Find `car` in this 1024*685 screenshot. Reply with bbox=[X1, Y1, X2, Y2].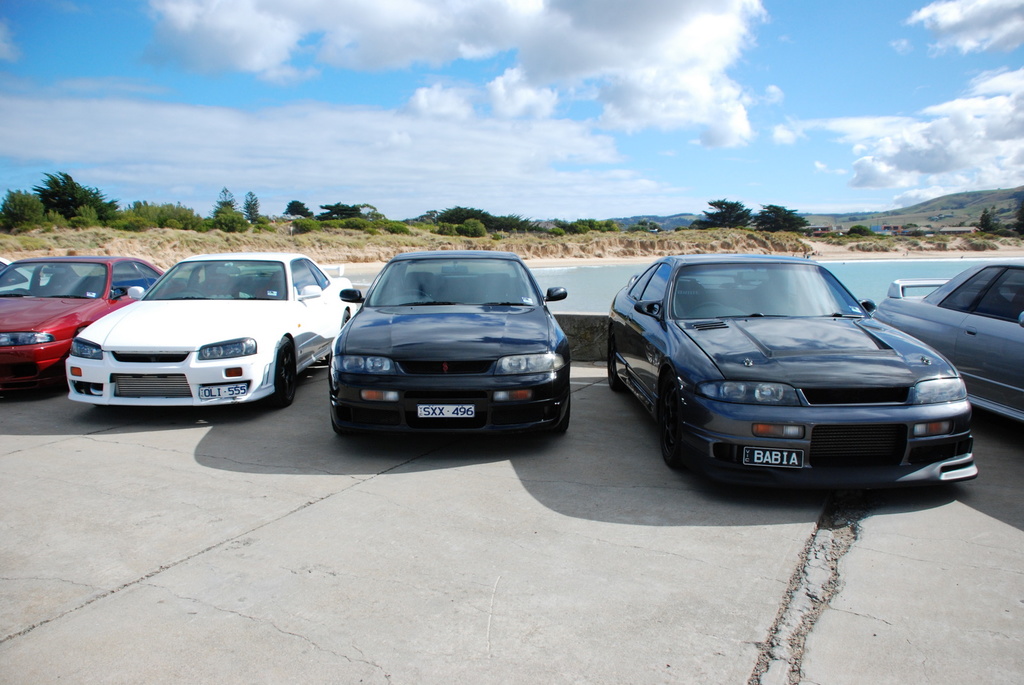
bbox=[596, 258, 979, 503].
